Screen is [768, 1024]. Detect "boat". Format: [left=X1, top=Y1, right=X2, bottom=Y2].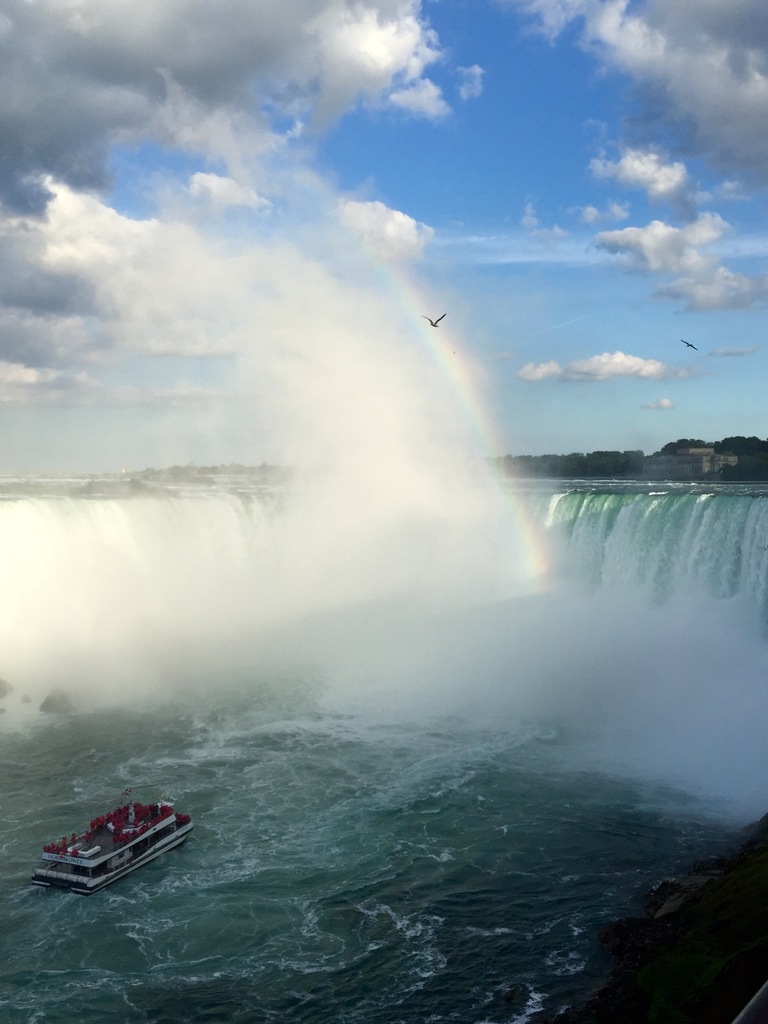
[left=39, top=802, right=189, bottom=882].
